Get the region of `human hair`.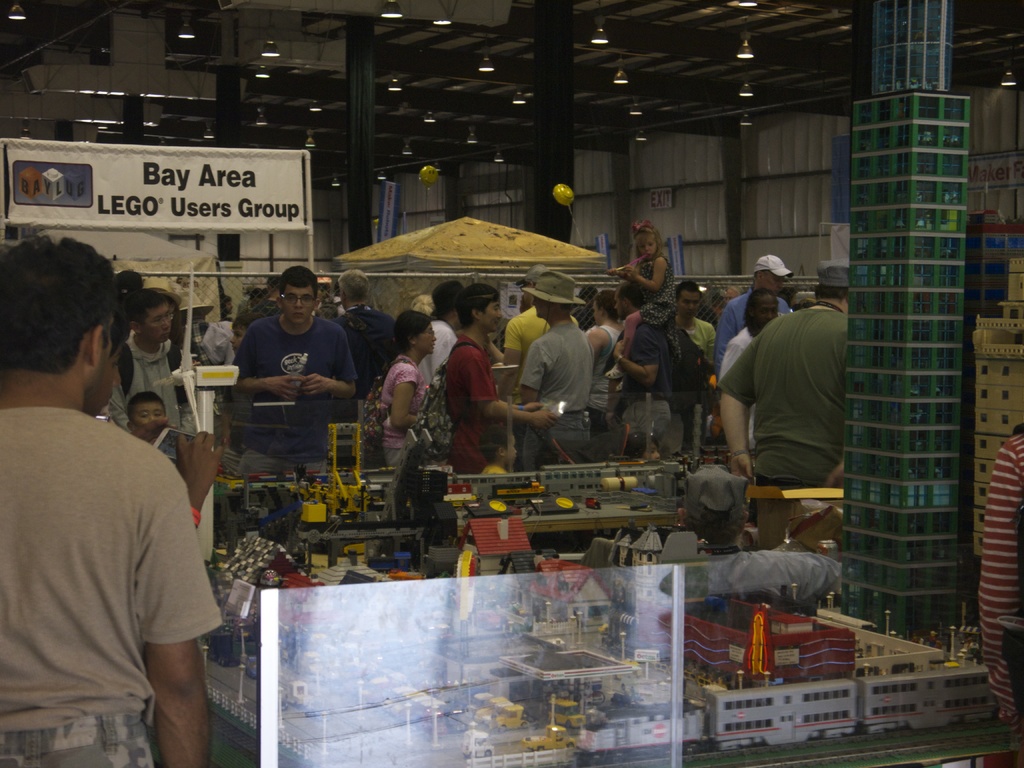
l=559, t=304, r=574, b=314.
